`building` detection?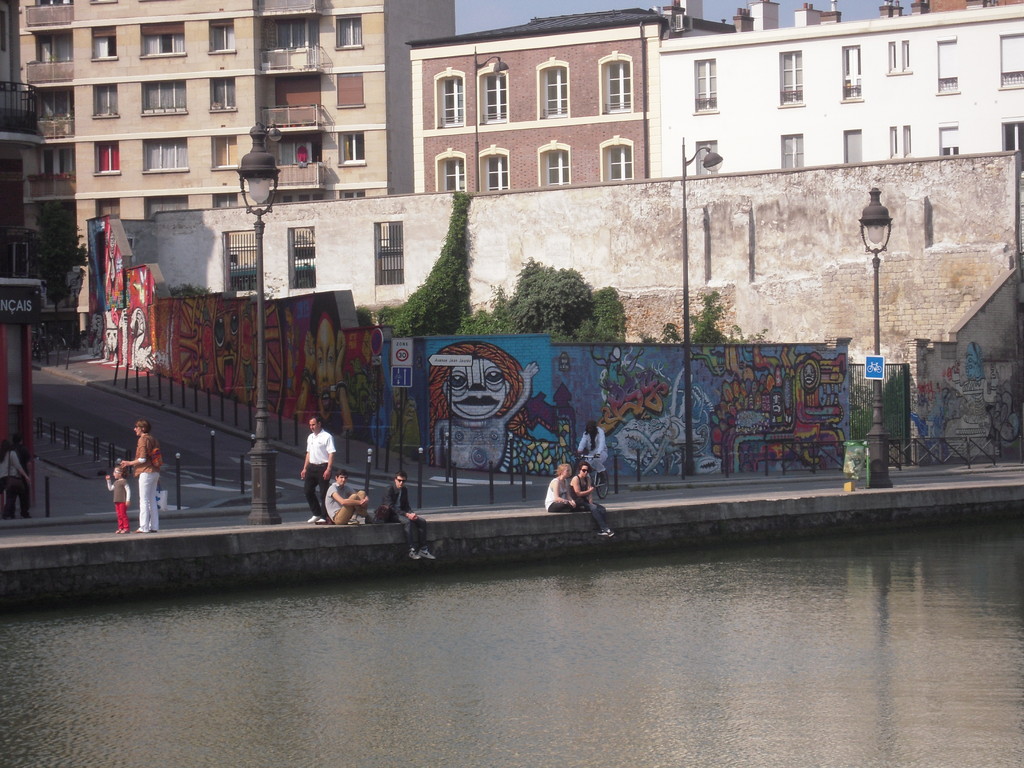
<bbox>653, 0, 1023, 171</bbox>
